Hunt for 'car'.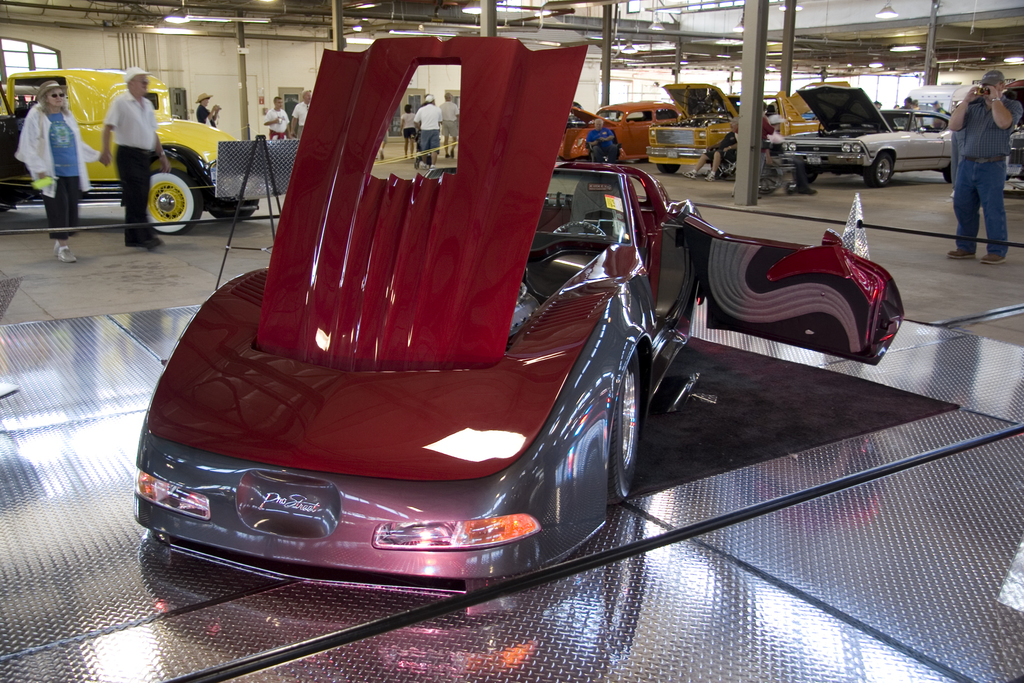
Hunted down at BBox(0, 63, 257, 235).
